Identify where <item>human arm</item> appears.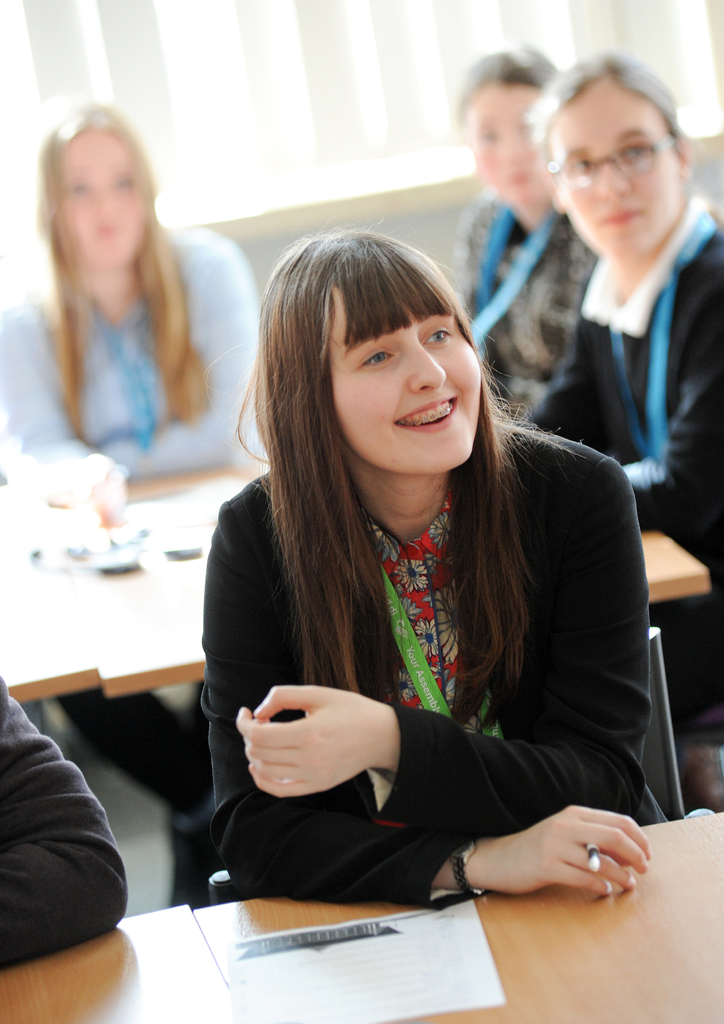
Appears at bbox(0, 686, 127, 973).
